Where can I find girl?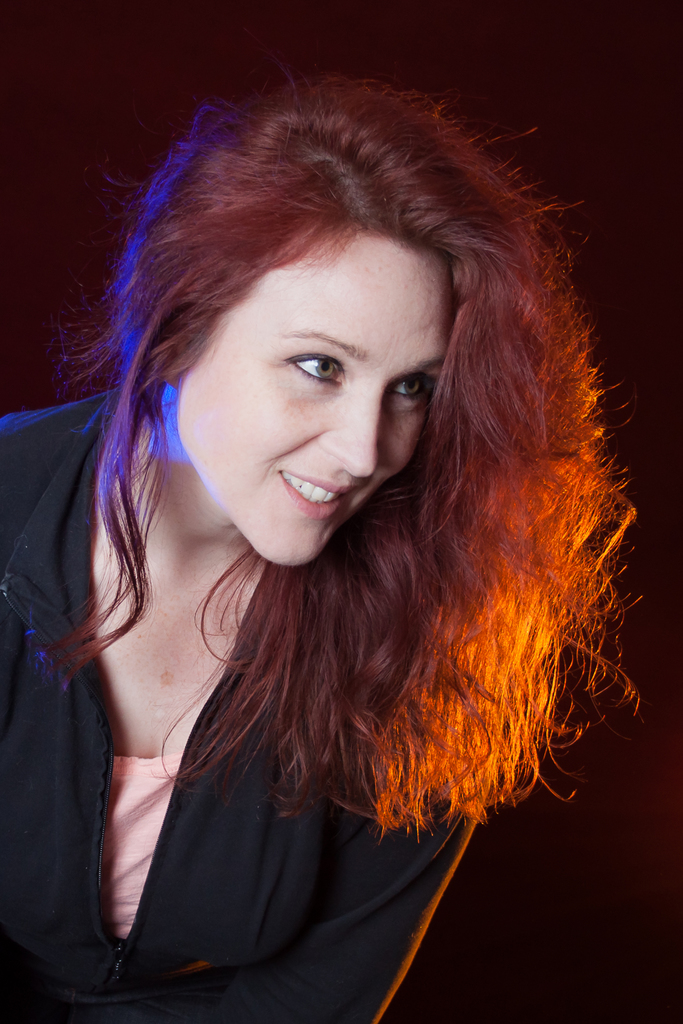
You can find it at {"x1": 0, "y1": 79, "x2": 632, "y2": 1023}.
